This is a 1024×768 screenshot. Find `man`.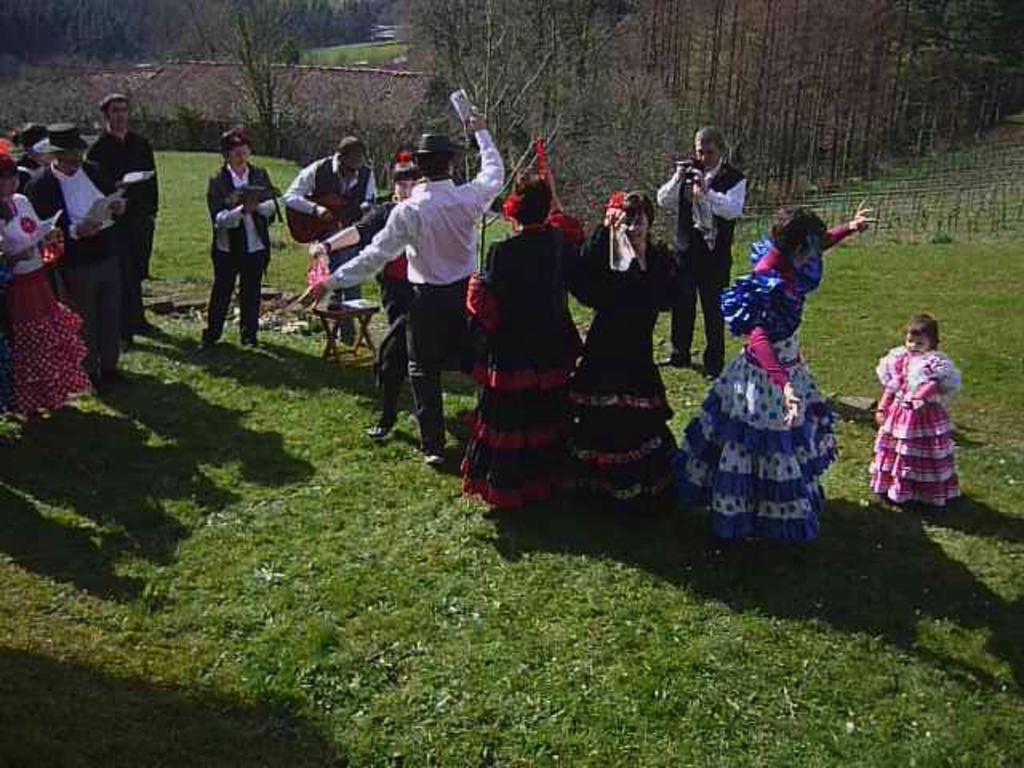
Bounding box: [left=285, top=138, right=379, bottom=341].
